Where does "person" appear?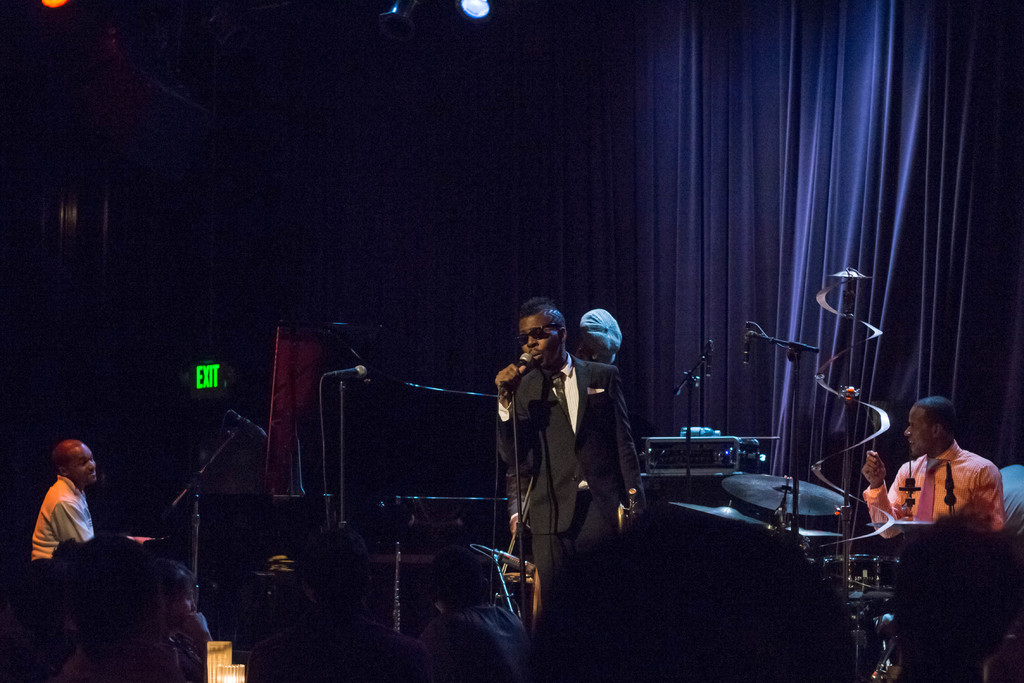
Appears at {"x1": 24, "y1": 439, "x2": 108, "y2": 591}.
